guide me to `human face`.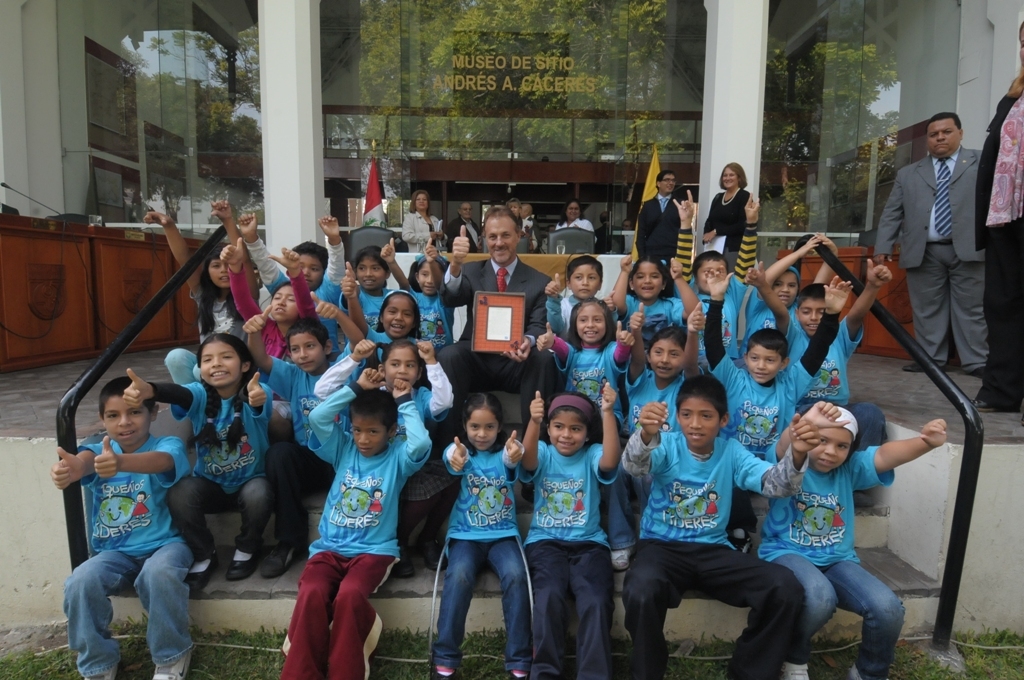
Guidance: bbox=[412, 265, 442, 294].
